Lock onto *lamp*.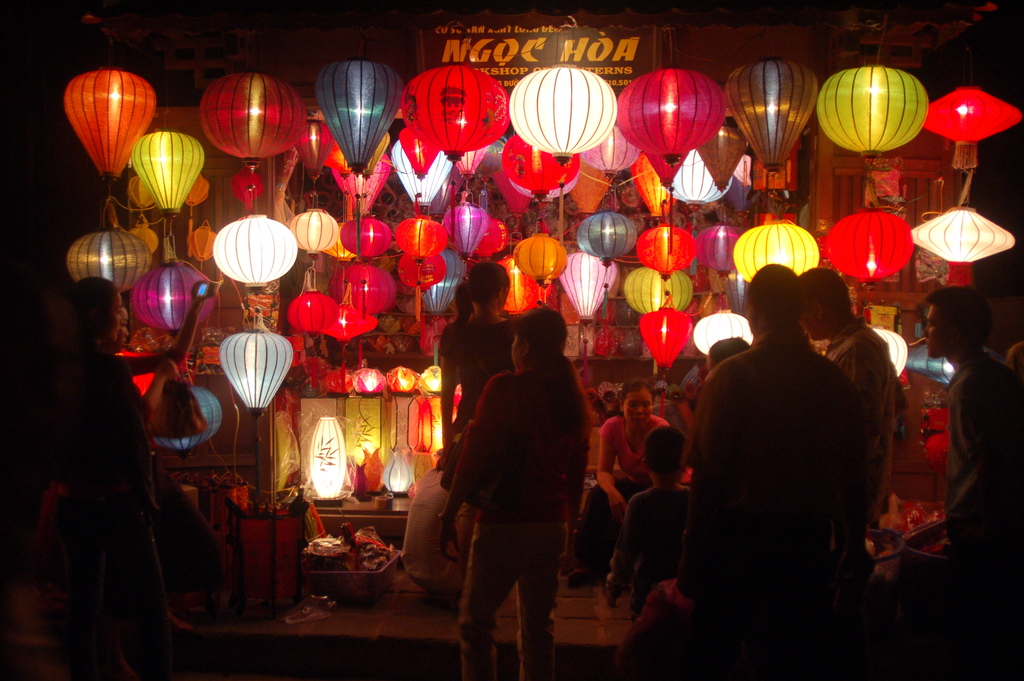
Locked: 391 138 452 215.
